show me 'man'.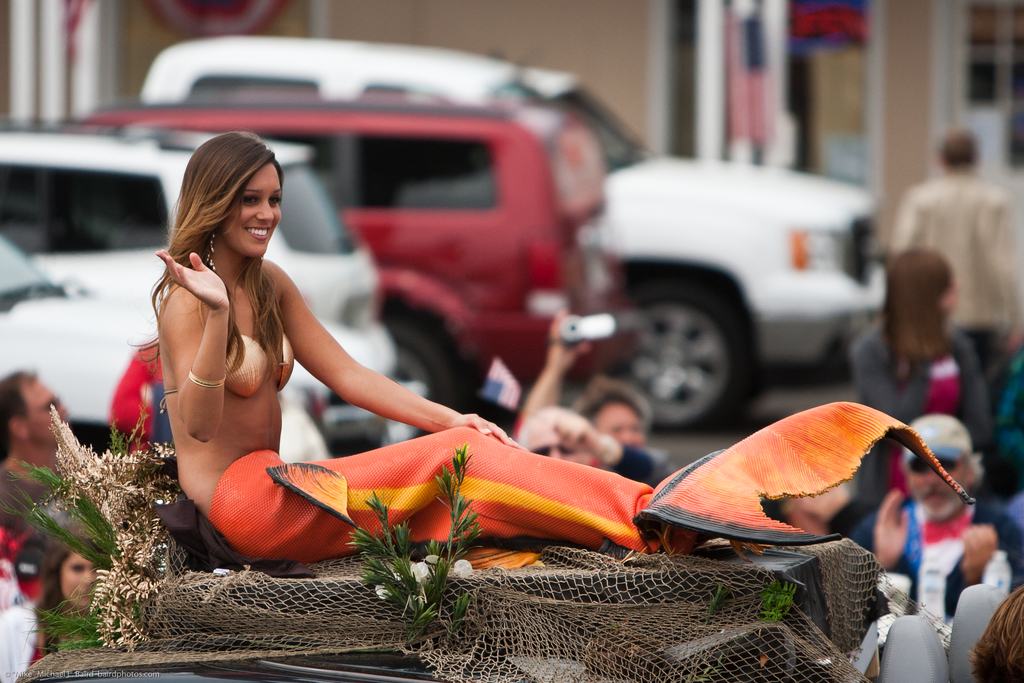
'man' is here: left=517, top=406, right=659, bottom=497.
